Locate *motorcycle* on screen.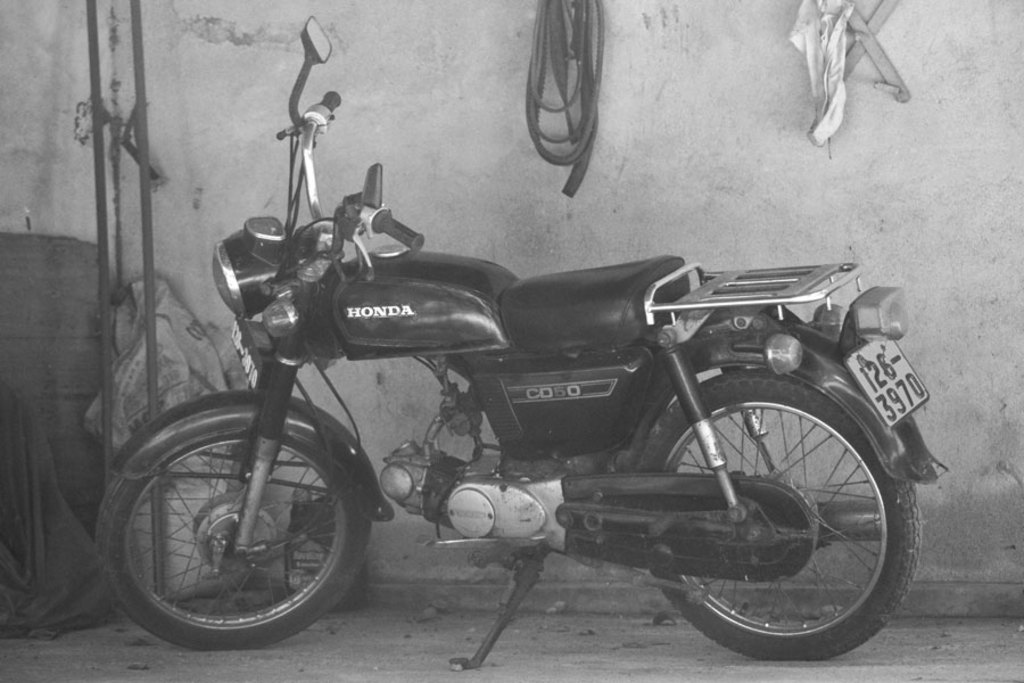
On screen at 93, 120, 927, 682.
